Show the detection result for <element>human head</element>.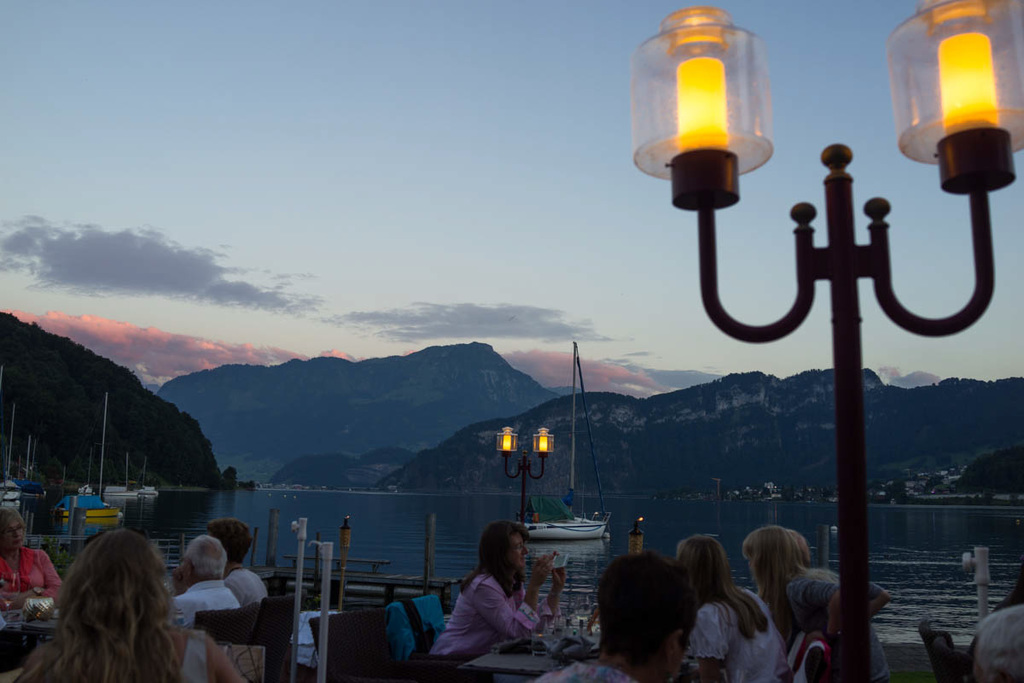
{"x1": 177, "y1": 537, "x2": 227, "y2": 588}.
